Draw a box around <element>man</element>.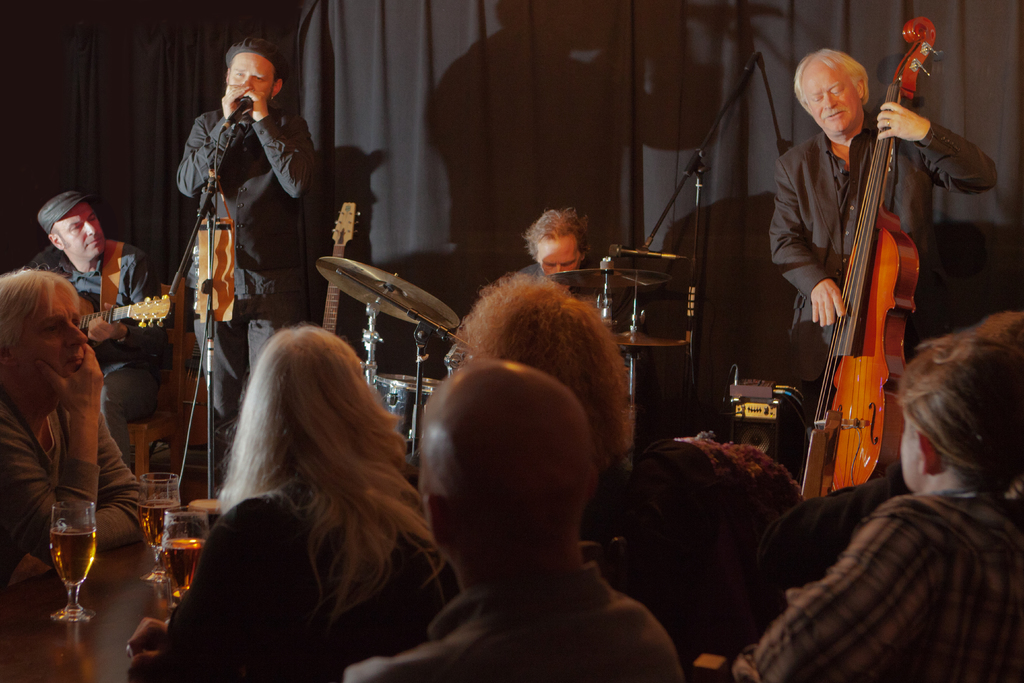
{"left": 27, "top": 190, "right": 175, "bottom": 466}.
